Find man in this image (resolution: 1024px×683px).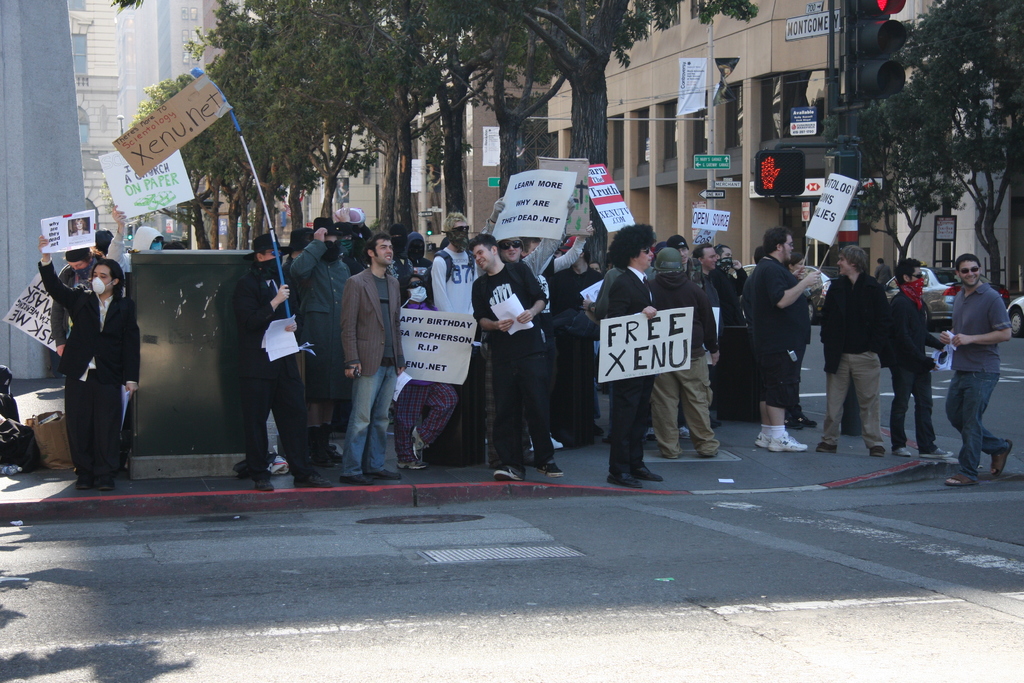
694 239 721 306.
